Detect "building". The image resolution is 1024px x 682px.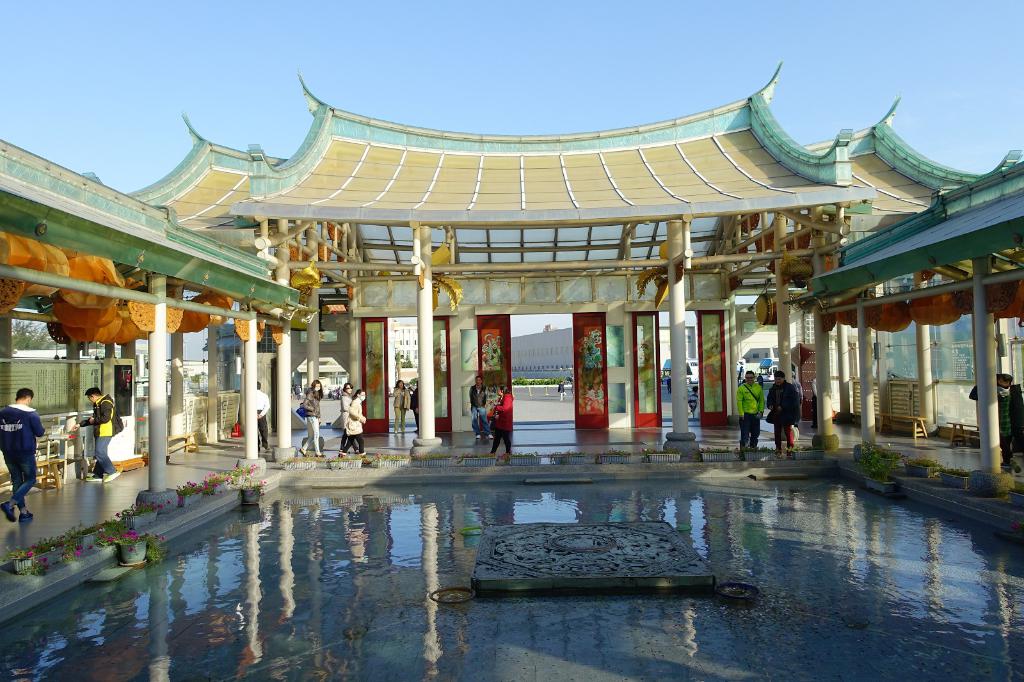
388,319,419,382.
